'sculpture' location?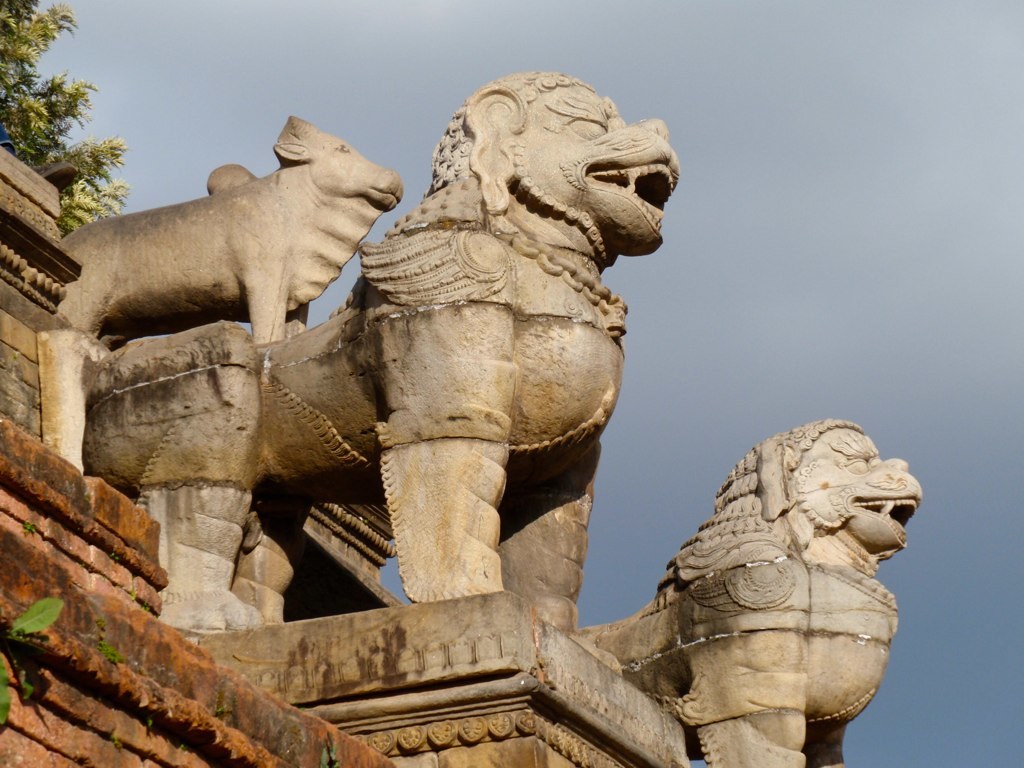
BBox(49, 114, 402, 352)
